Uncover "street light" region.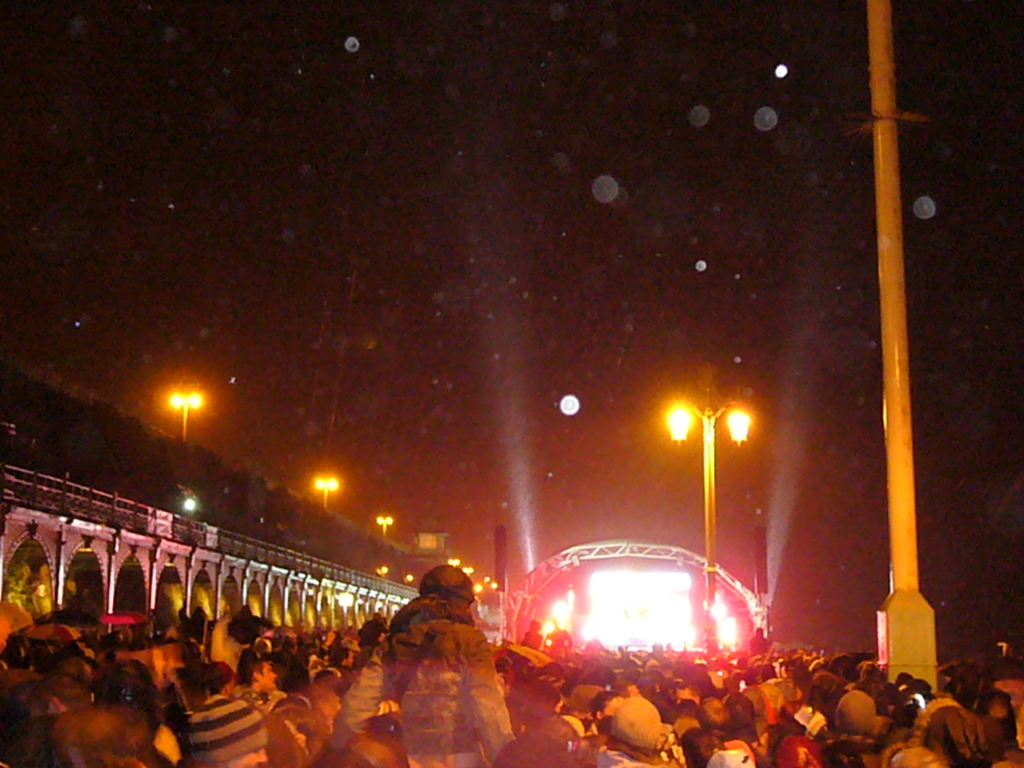
Uncovered: l=657, t=394, r=755, b=660.
